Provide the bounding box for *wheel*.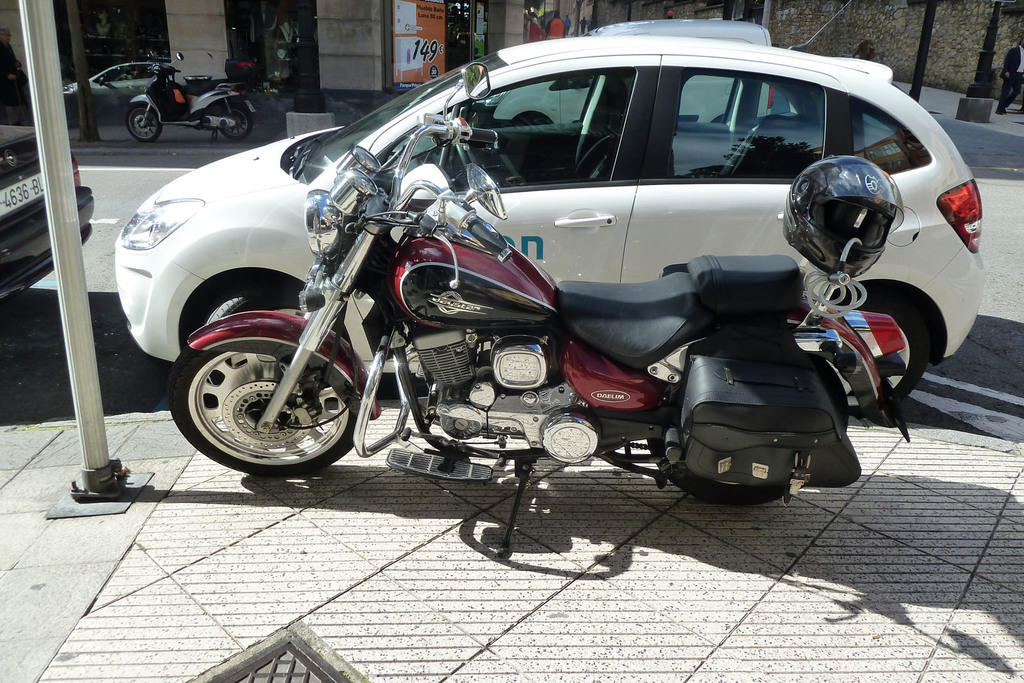
[820,289,929,414].
